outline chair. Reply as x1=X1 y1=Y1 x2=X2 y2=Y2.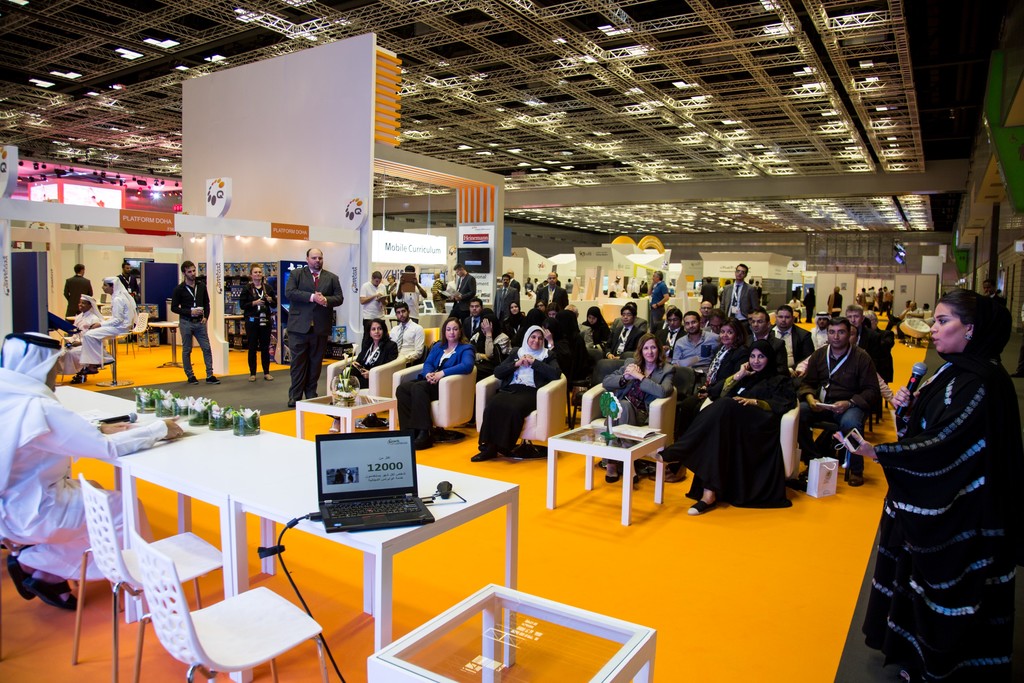
x1=471 y1=374 x2=571 y2=459.
